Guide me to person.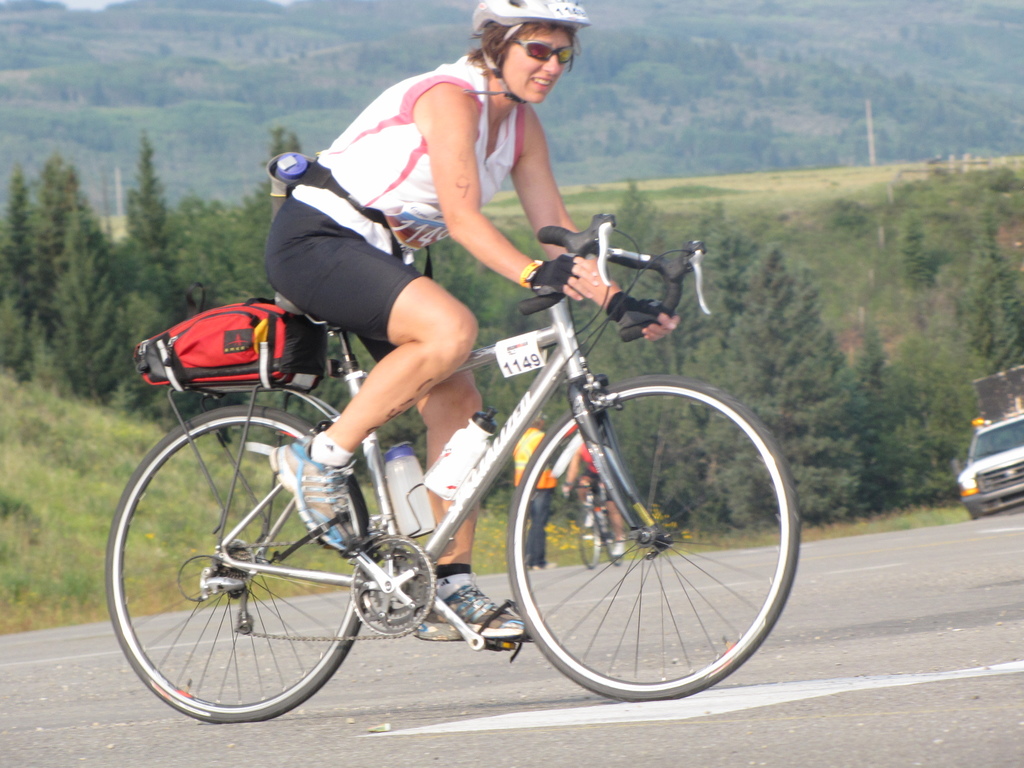
Guidance: (x1=513, y1=412, x2=559, y2=570).
